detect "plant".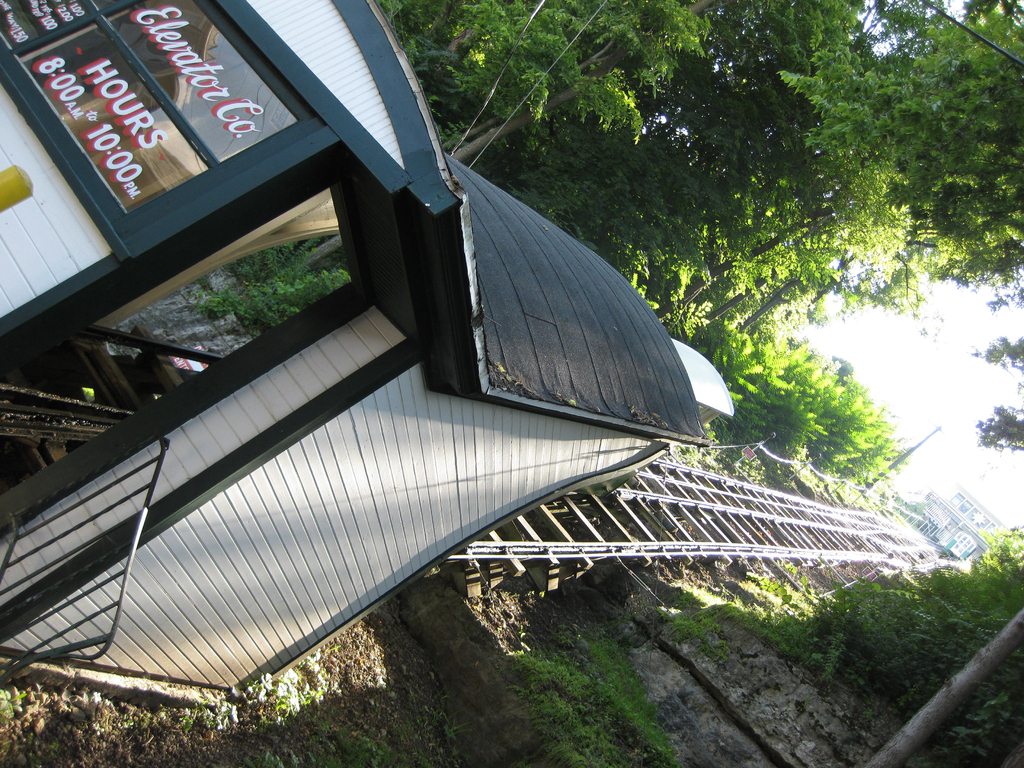
Detected at bbox=(82, 386, 108, 404).
